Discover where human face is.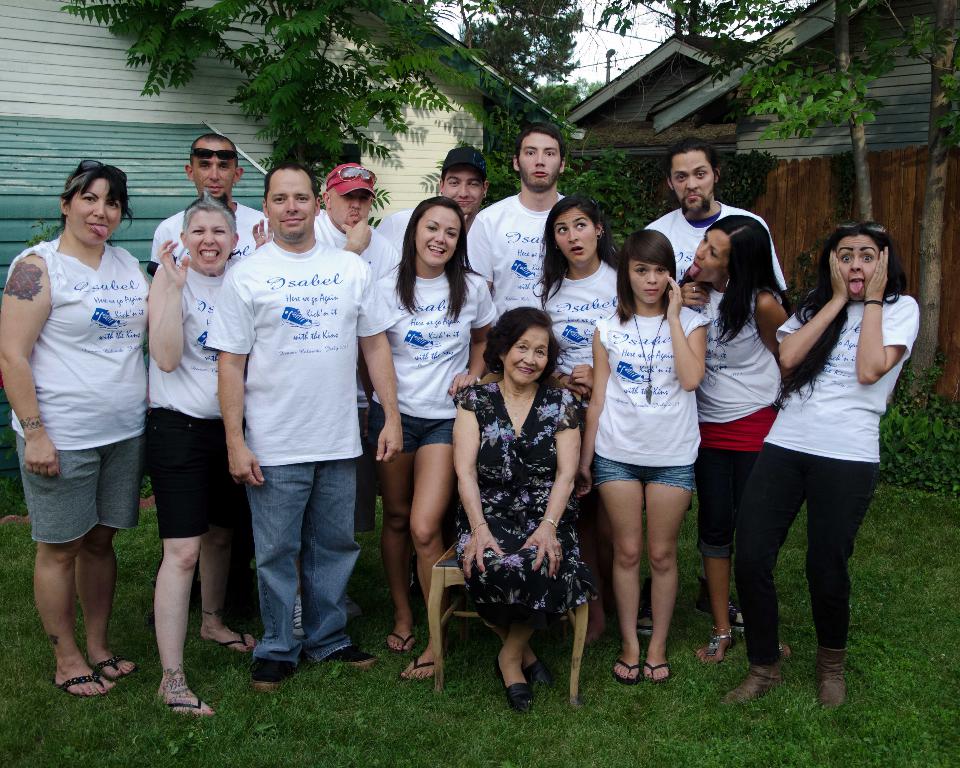
Discovered at Rect(441, 166, 481, 212).
